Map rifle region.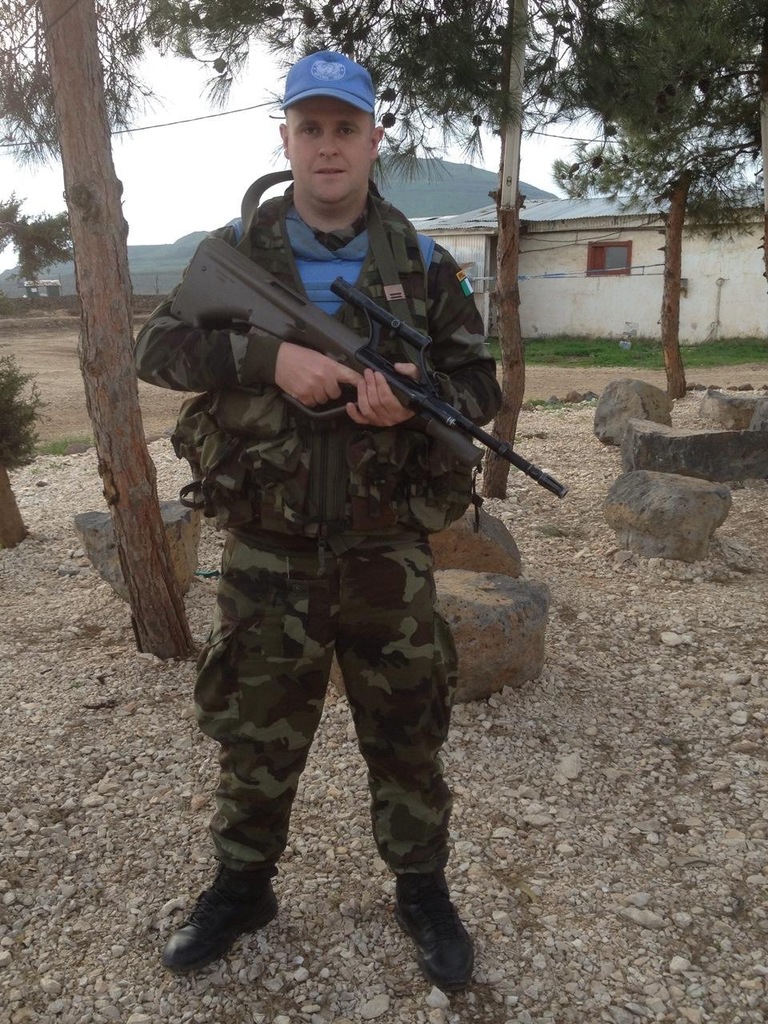
Mapped to box(163, 235, 568, 497).
